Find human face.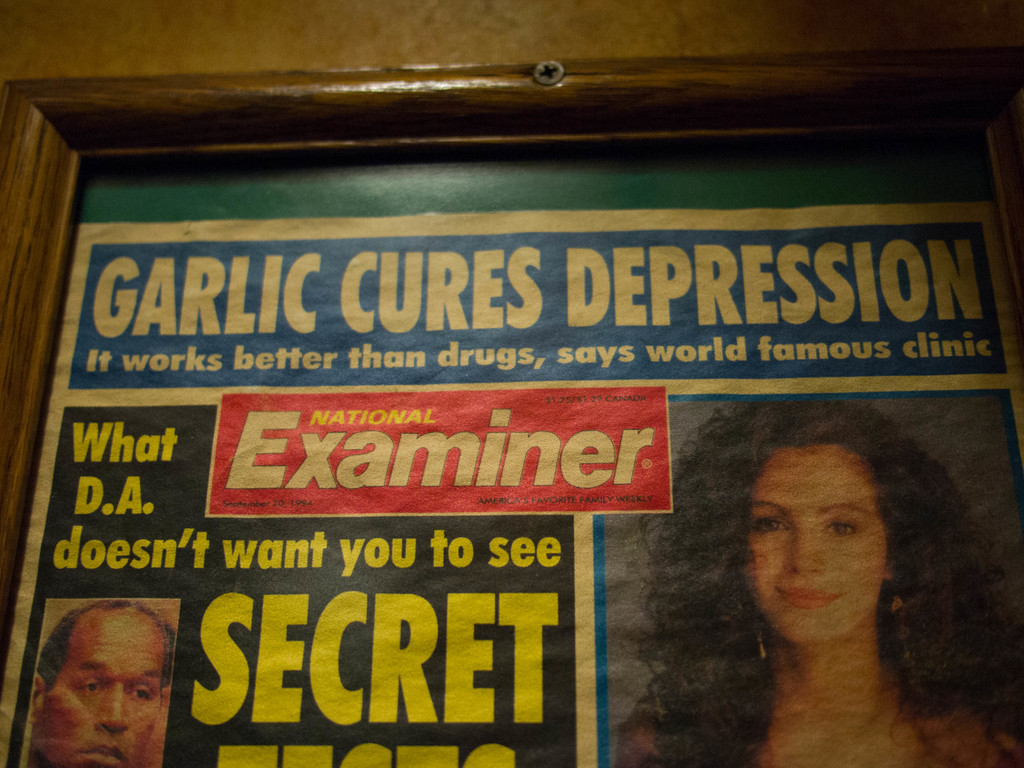
bbox=(47, 611, 161, 767).
